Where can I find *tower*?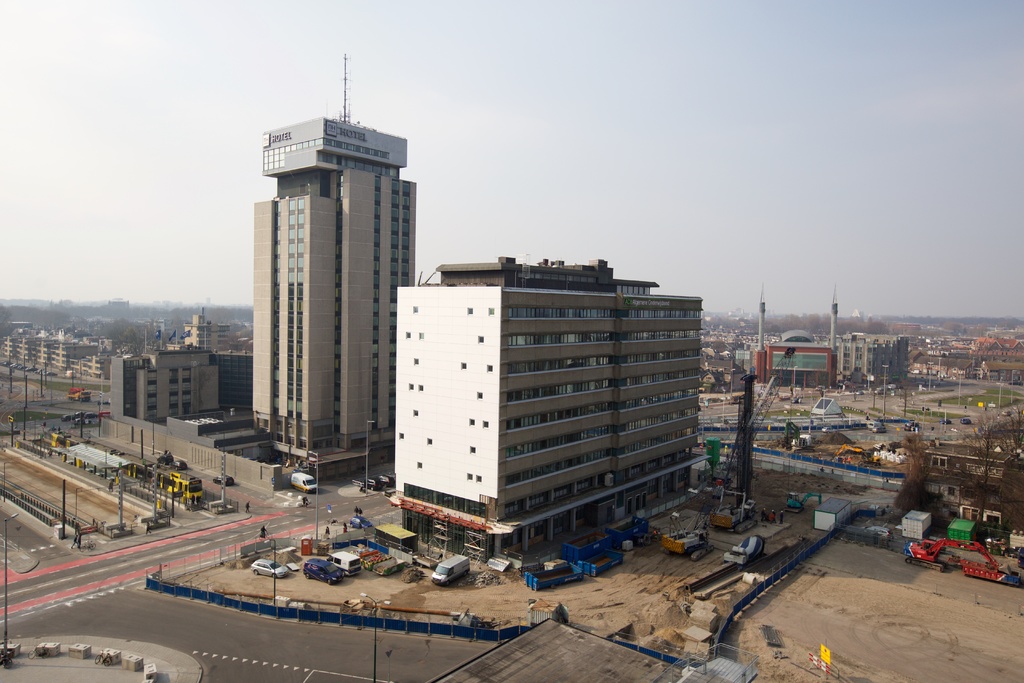
You can find it at region(363, 243, 719, 566).
